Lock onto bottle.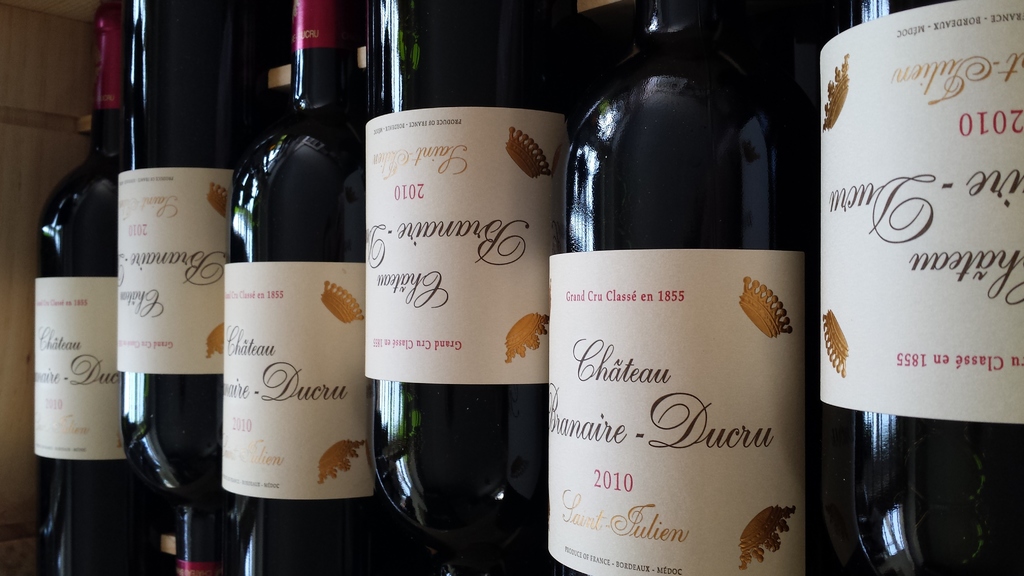
Locked: BBox(36, 0, 137, 575).
